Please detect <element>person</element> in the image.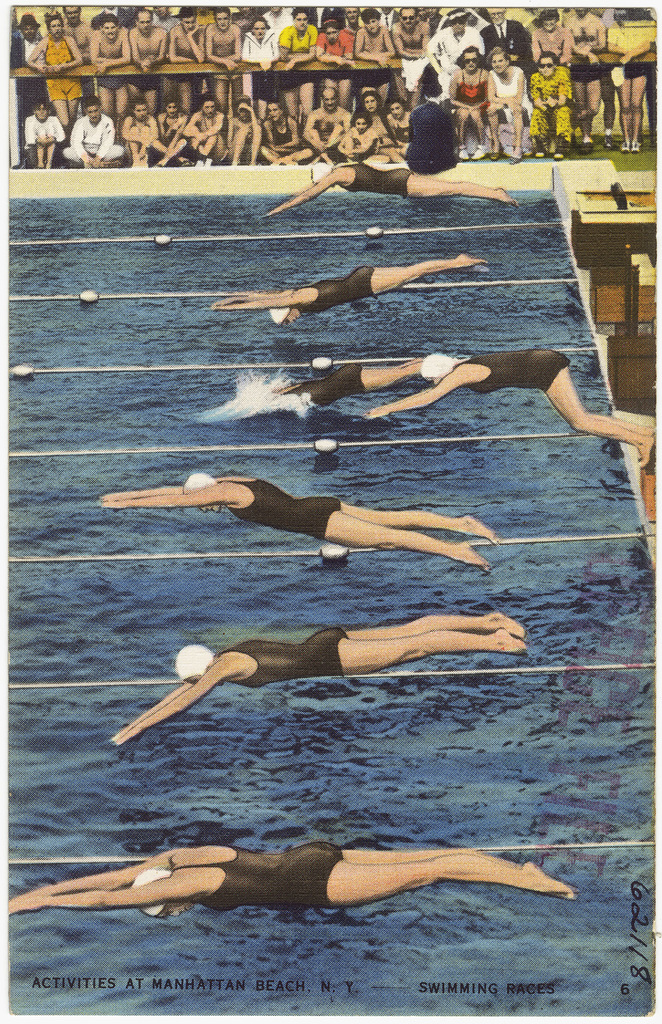
Rect(367, 350, 656, 461).
